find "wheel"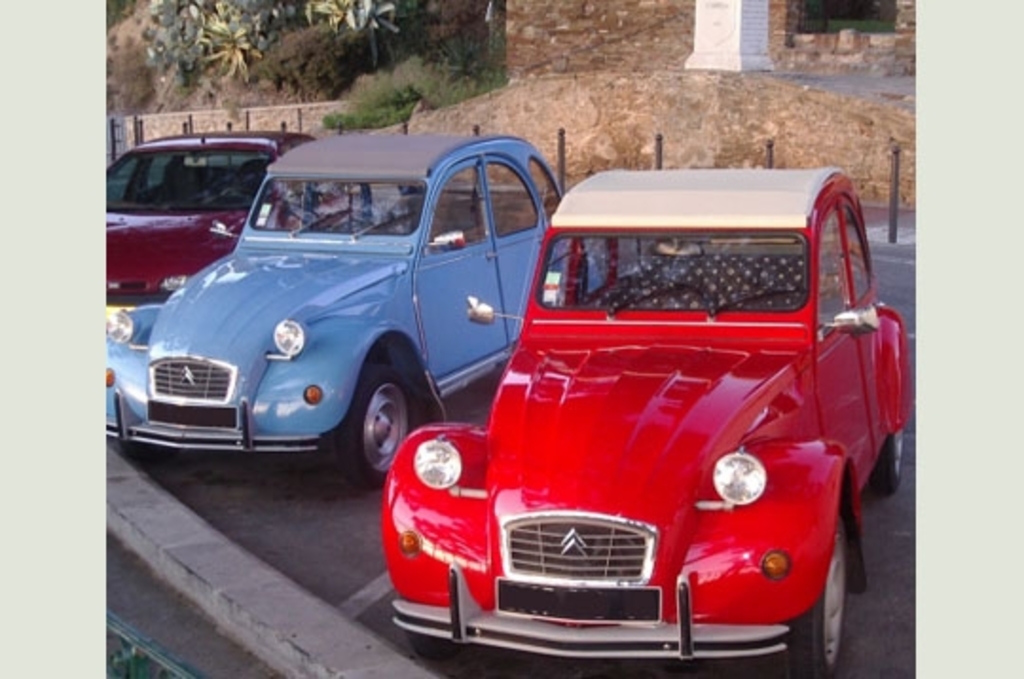
(400,630,459,662)
